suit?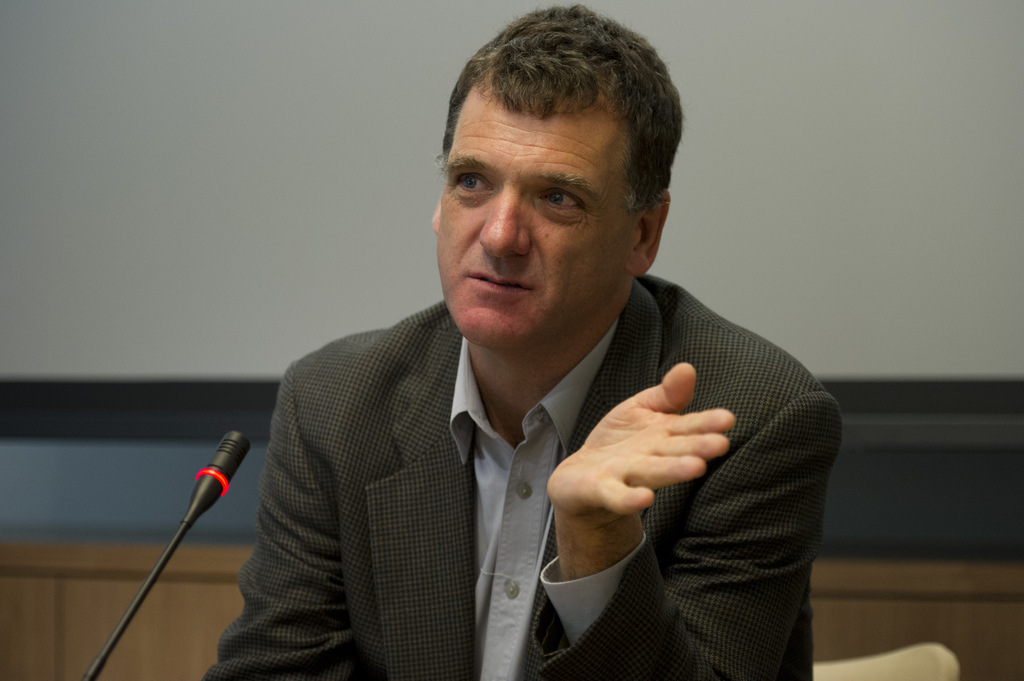
crop(225, 268, 808, 660)
